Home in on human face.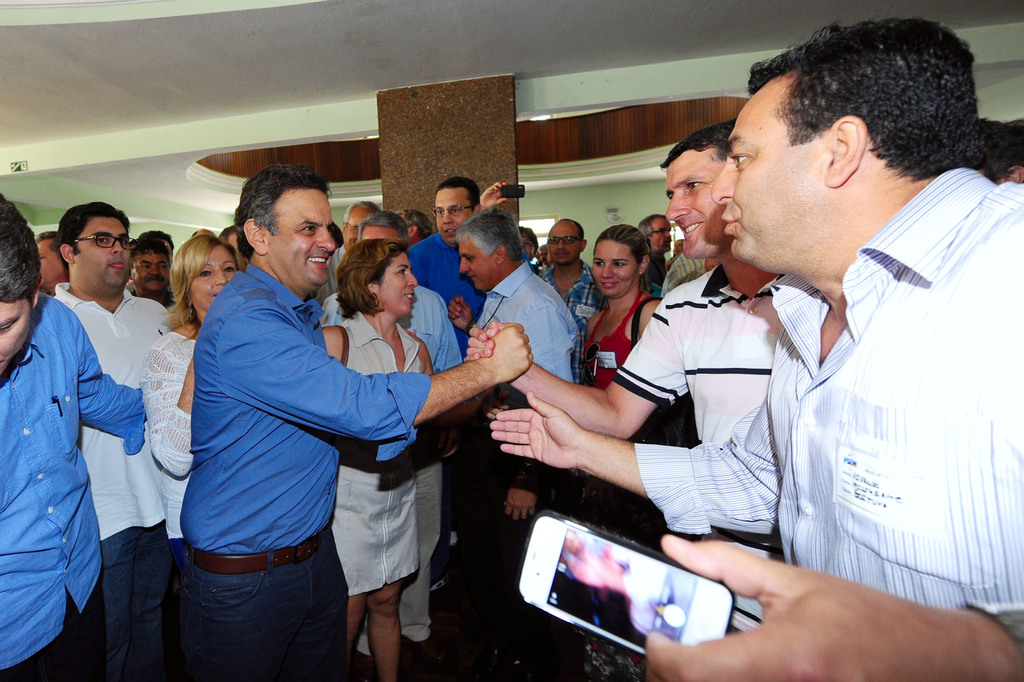
Homed in at [435, 188, 471, 246].
